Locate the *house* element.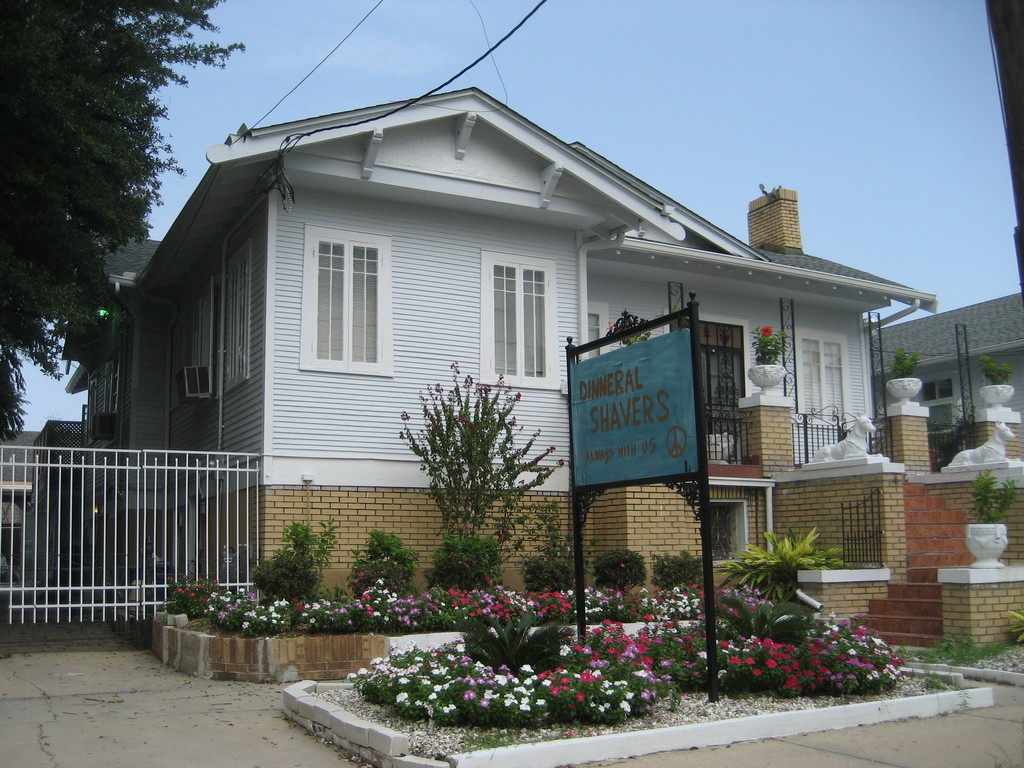
Element bbox: [left=142, top=94, right=607, bottom=633].
